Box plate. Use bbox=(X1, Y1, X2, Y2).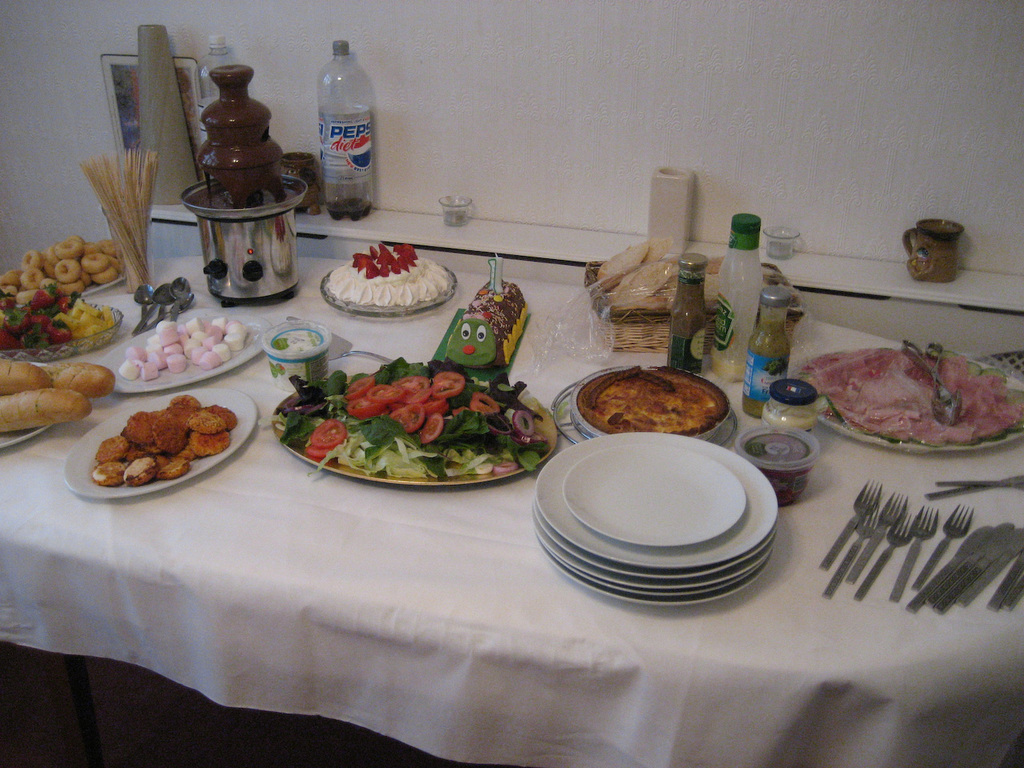
bbox=(0, 368, 78, 460).
